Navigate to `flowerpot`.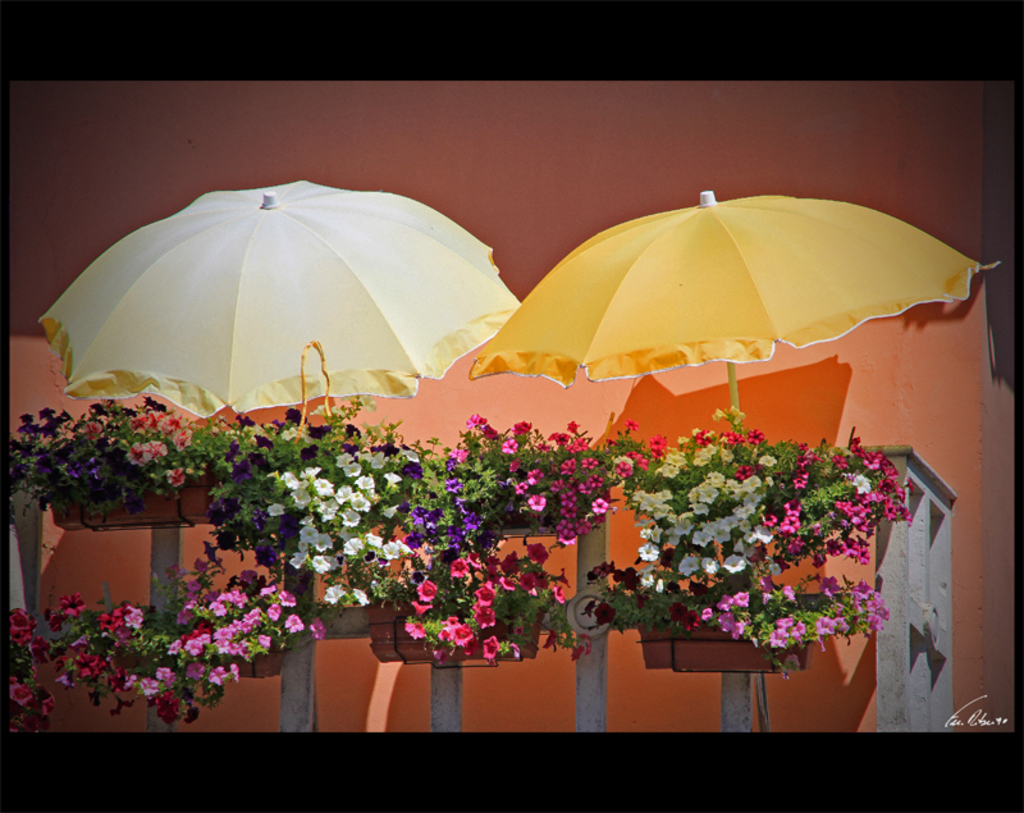
Navigation target: (49,458,224,533).
